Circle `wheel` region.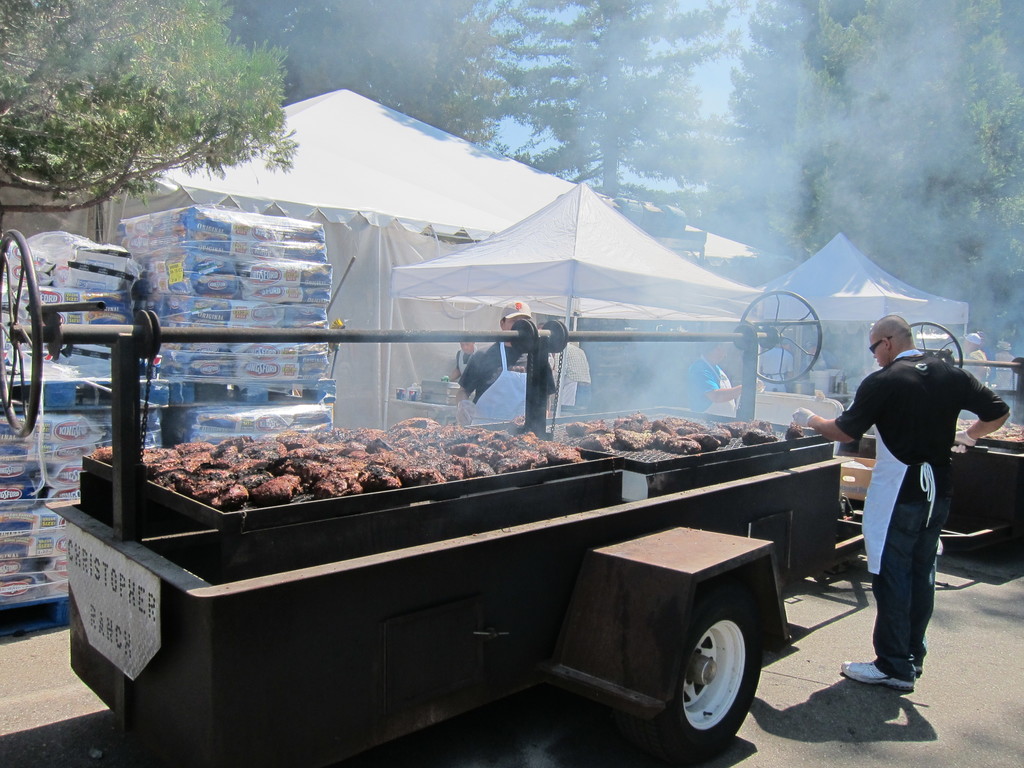
Region: x1=669, y1=616, x2=757, y2=742.
